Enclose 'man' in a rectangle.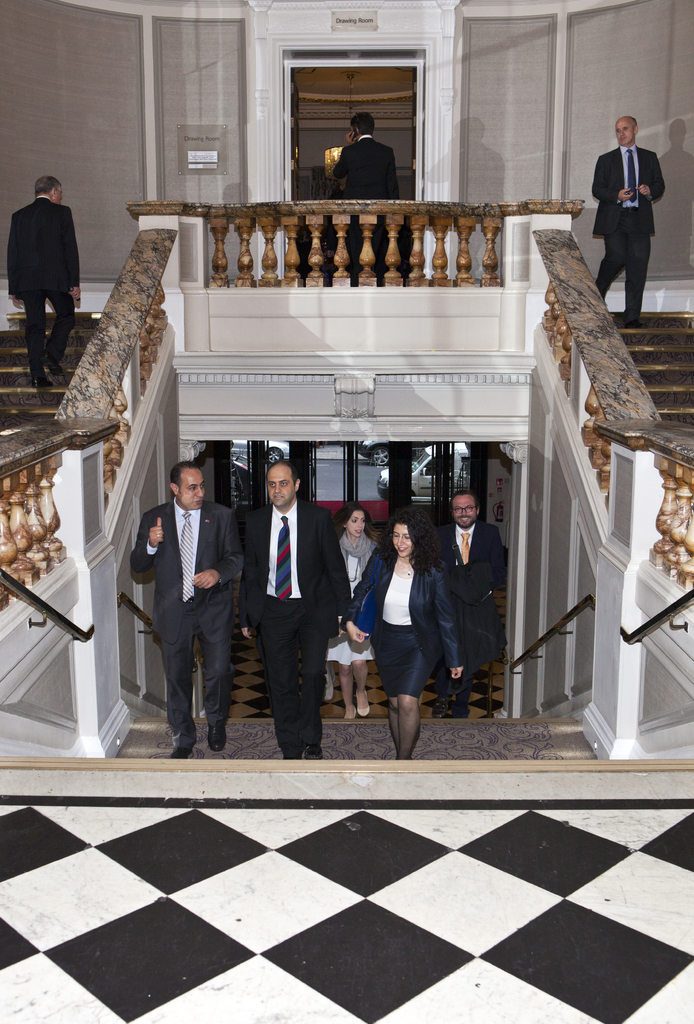
box=[434, 491, 506, 720].
